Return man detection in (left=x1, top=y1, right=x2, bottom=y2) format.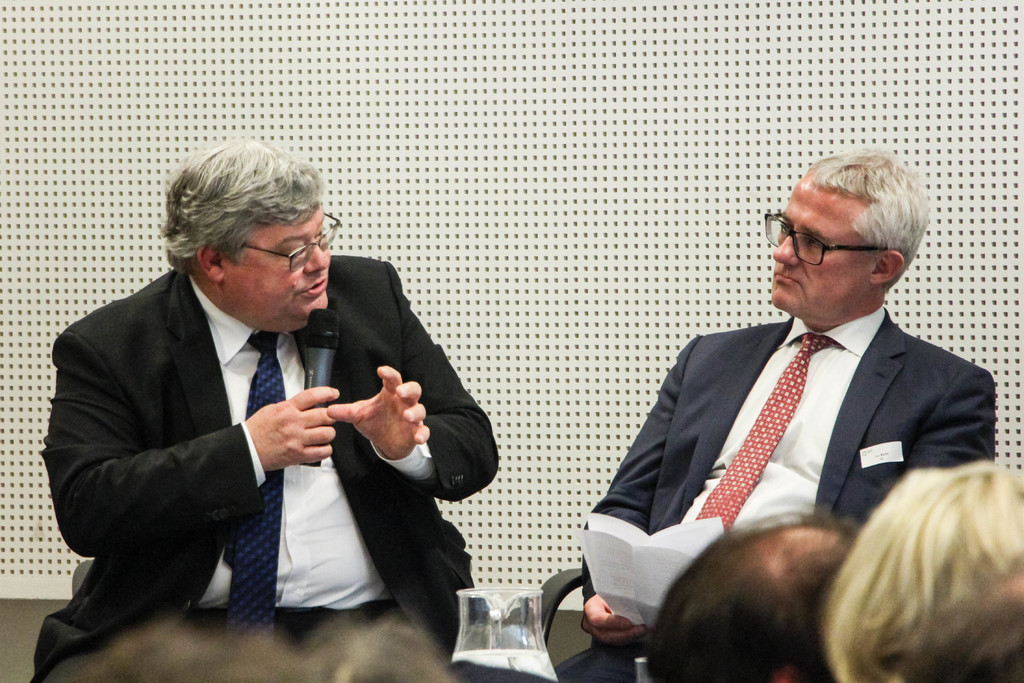
(left=29, top=134, right=503, bottom=682).
